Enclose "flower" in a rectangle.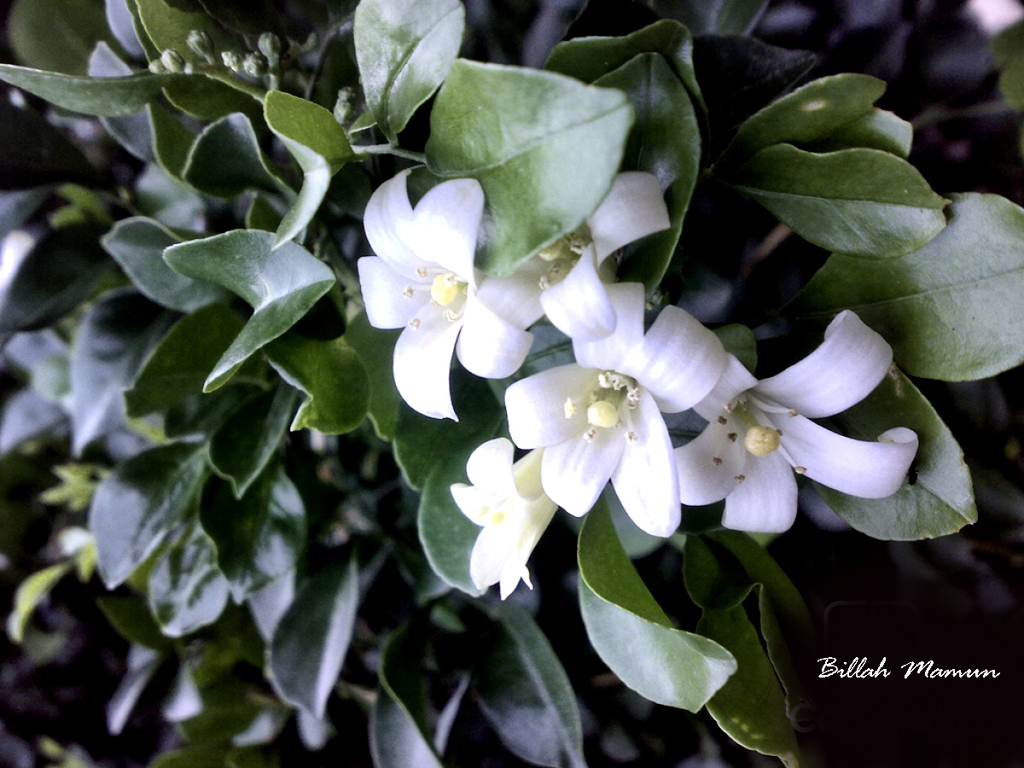
[x1=505, y1=278, x2=724, y2=533].
